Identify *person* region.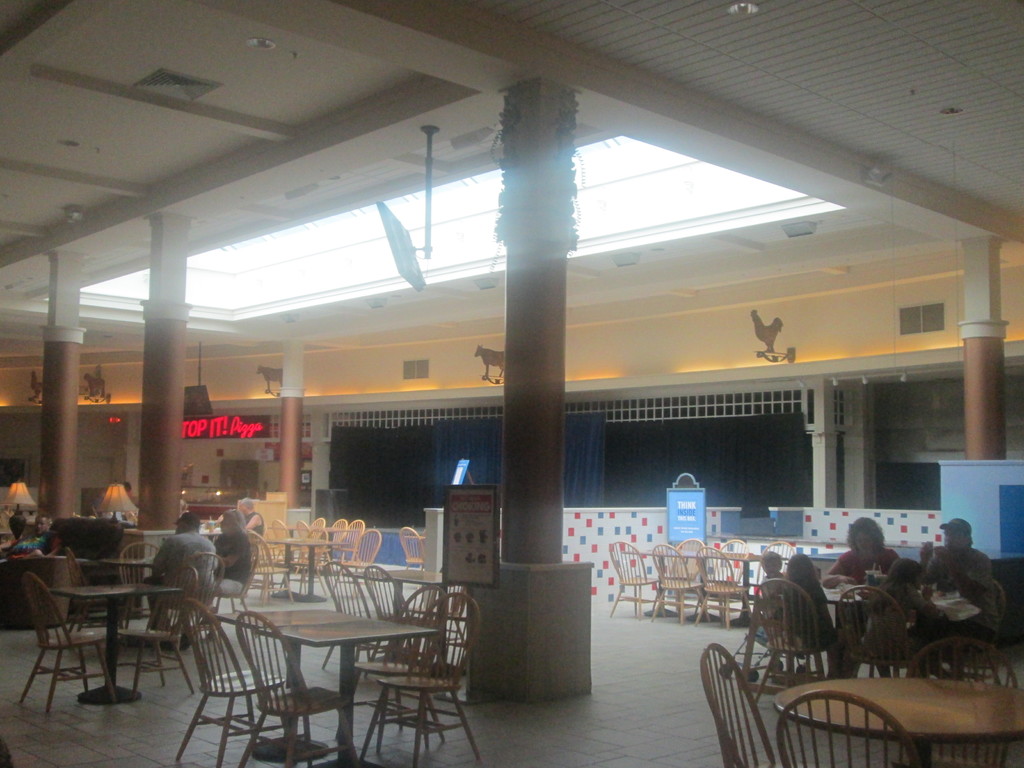
Region: 831/515/911/605.
